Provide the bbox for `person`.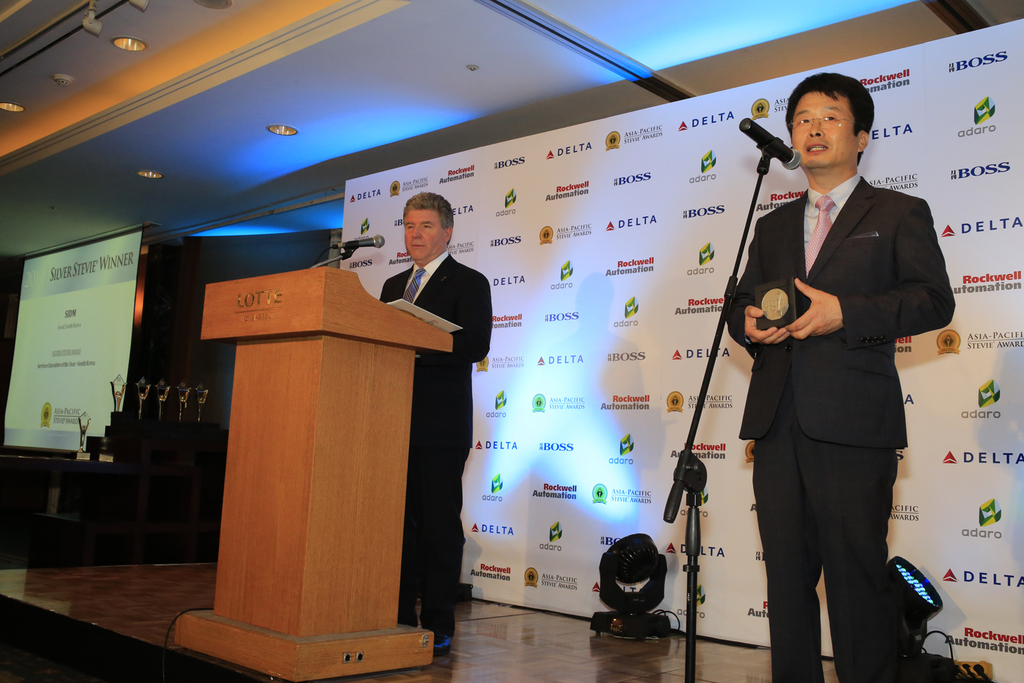
<box>725,55,942,682</box>.
